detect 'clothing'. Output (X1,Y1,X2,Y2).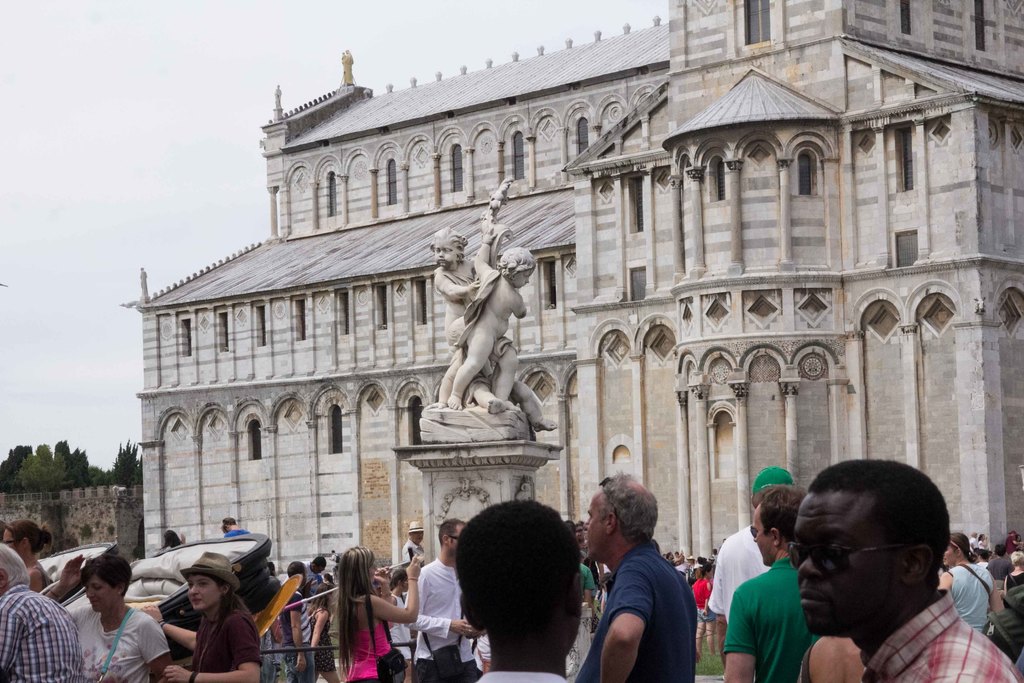
(0,587,85,682).
